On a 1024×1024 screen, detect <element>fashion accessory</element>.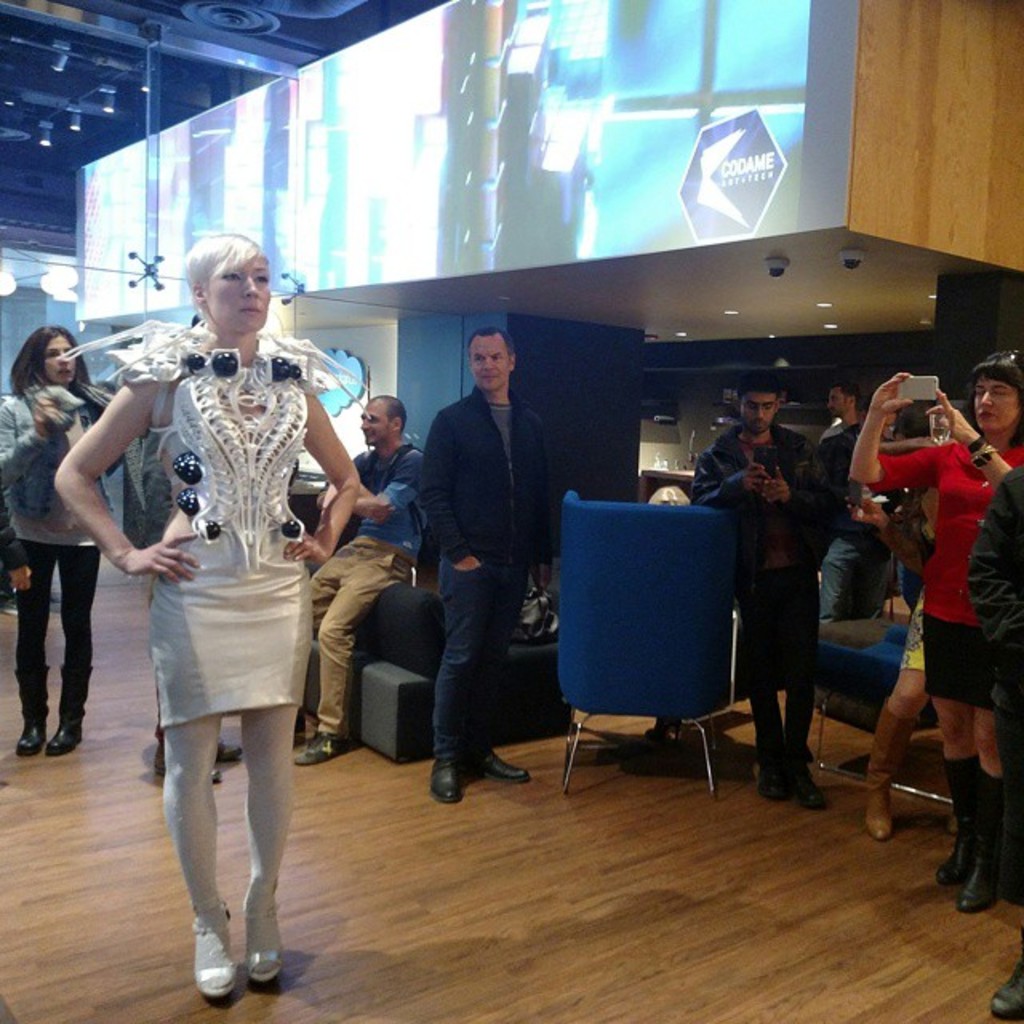
(x1=992, y1=965, x2=1022, y2=1021).
